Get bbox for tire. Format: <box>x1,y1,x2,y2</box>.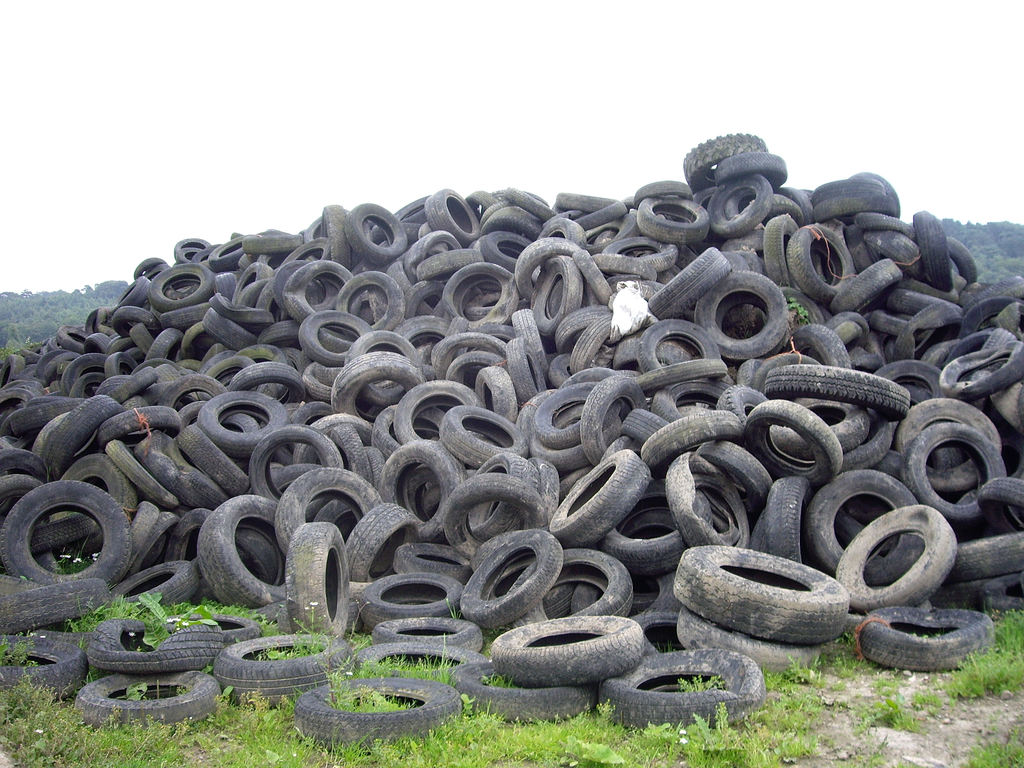
<box>28,513,97,555</box>.
